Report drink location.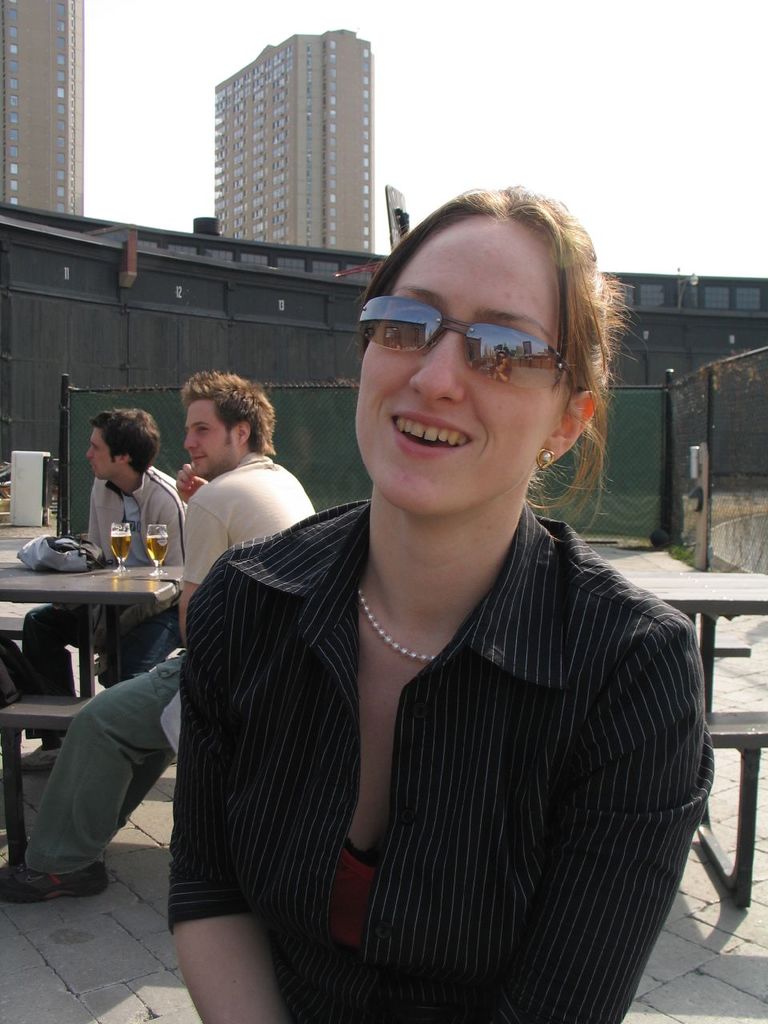
Report: [x1=112, y1=531, x2=135, y2=554].
